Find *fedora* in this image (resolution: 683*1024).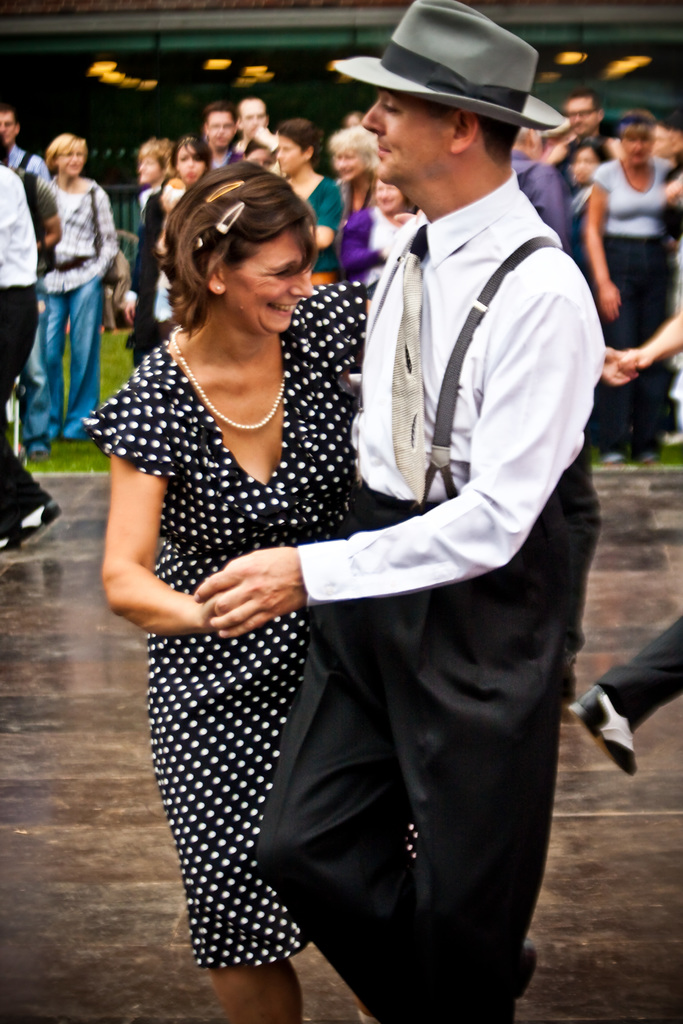
[x1=318, y1=0, x2=566, y2=134].
